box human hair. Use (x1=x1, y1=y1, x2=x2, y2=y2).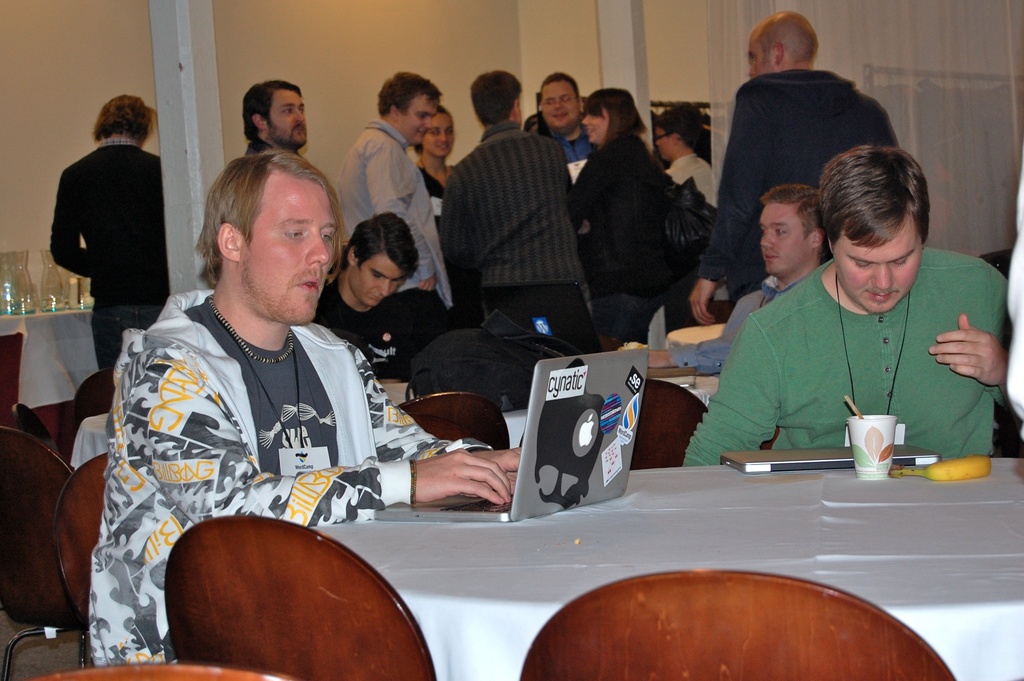
(x1=756, y1=10, x2=818, y2=62).
